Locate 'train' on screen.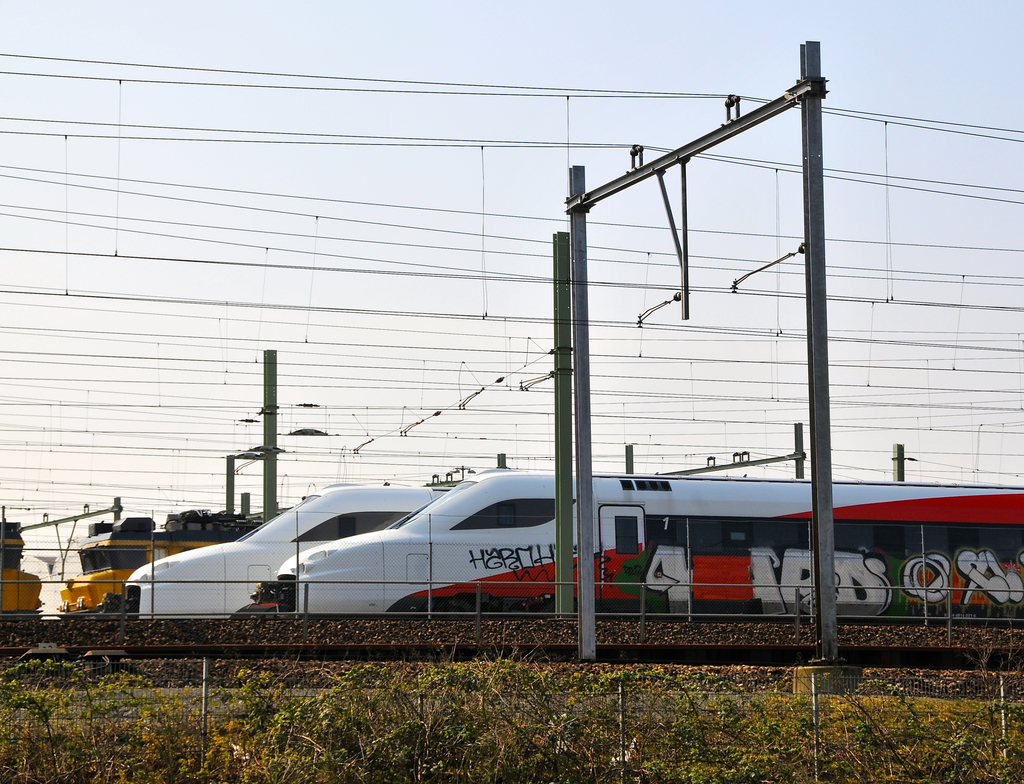
On screen at Rect(234, 465, 1023, 621).
